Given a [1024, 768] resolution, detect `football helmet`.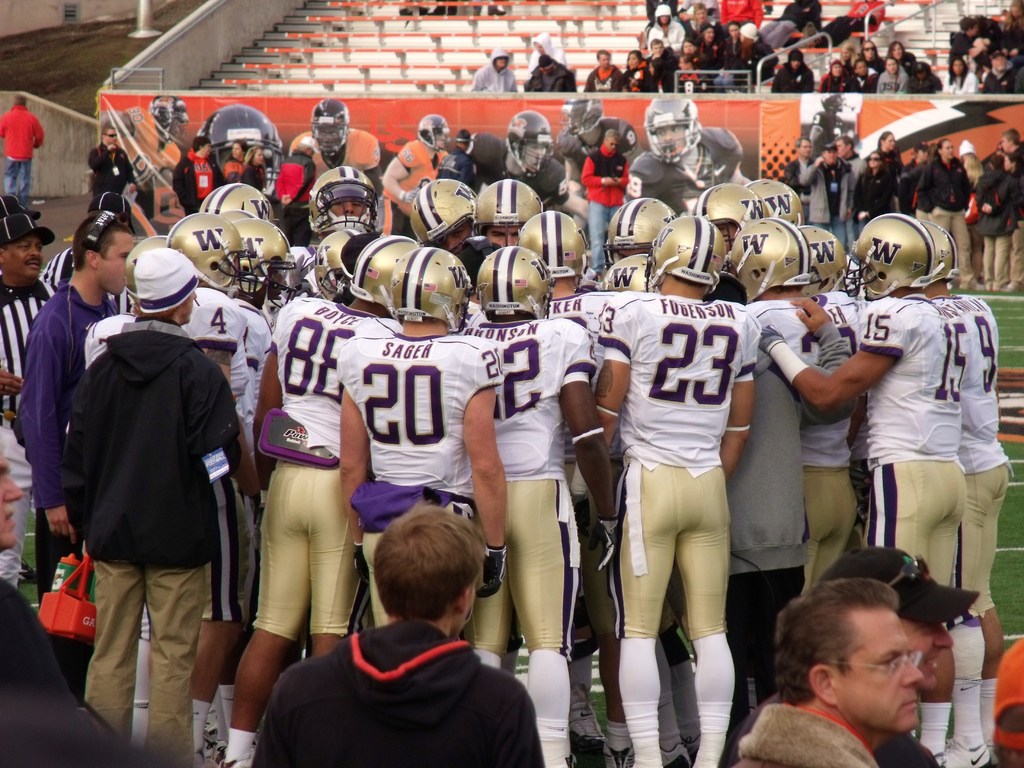
box=[922, 218, 961, 284].
